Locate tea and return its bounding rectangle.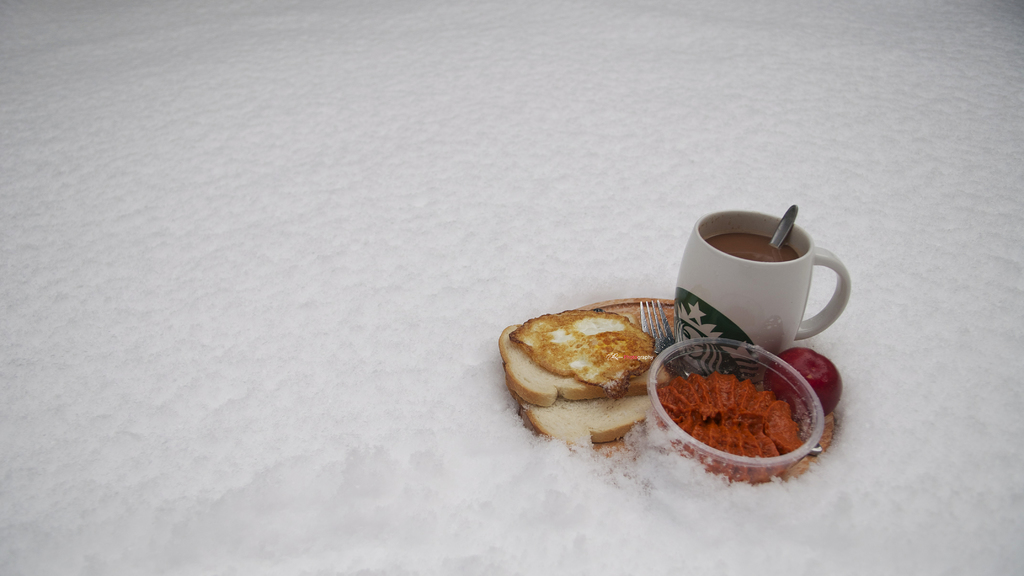
l=705, t=234, r=799, b=267.
